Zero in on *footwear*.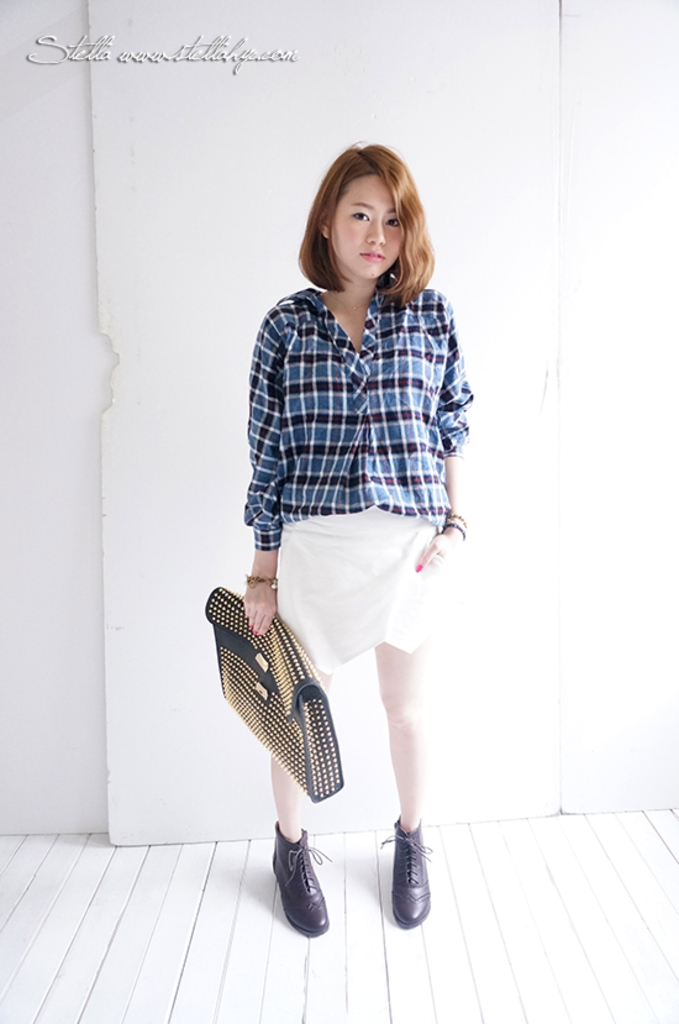
Zeroed in: BBox(264, 835, 340, 941).
